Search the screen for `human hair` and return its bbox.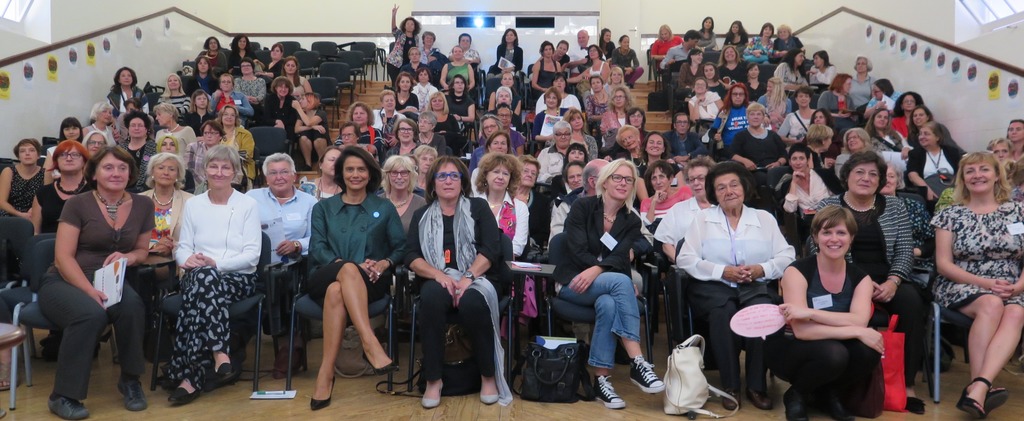
Found: locate(501, 29, 518, 48).
